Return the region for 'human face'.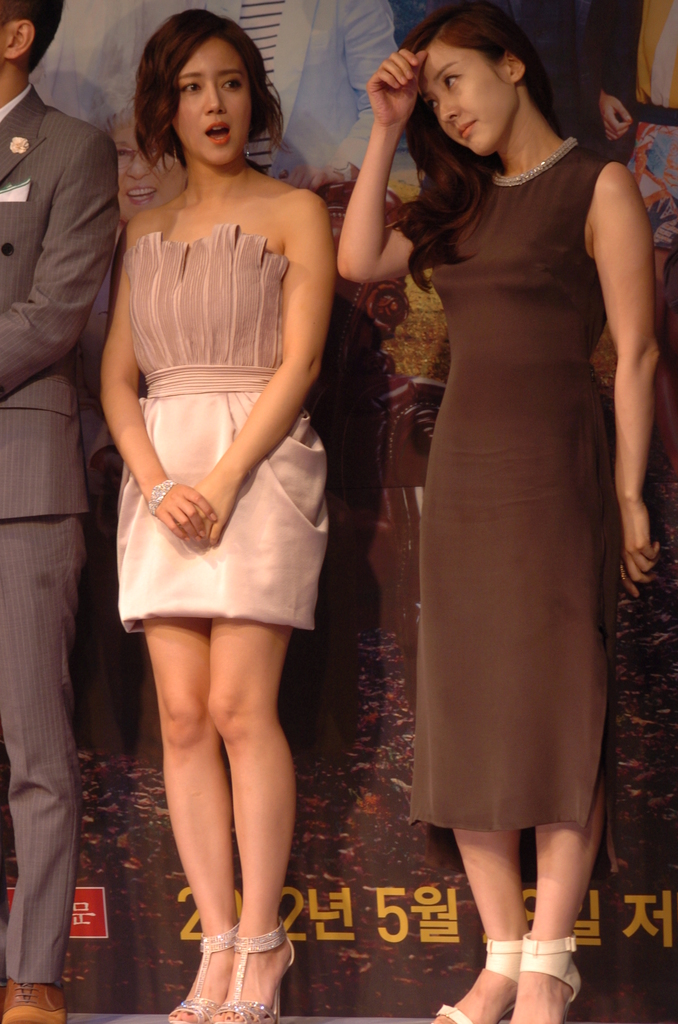
<region>420, 47, 506, 159</region>.
